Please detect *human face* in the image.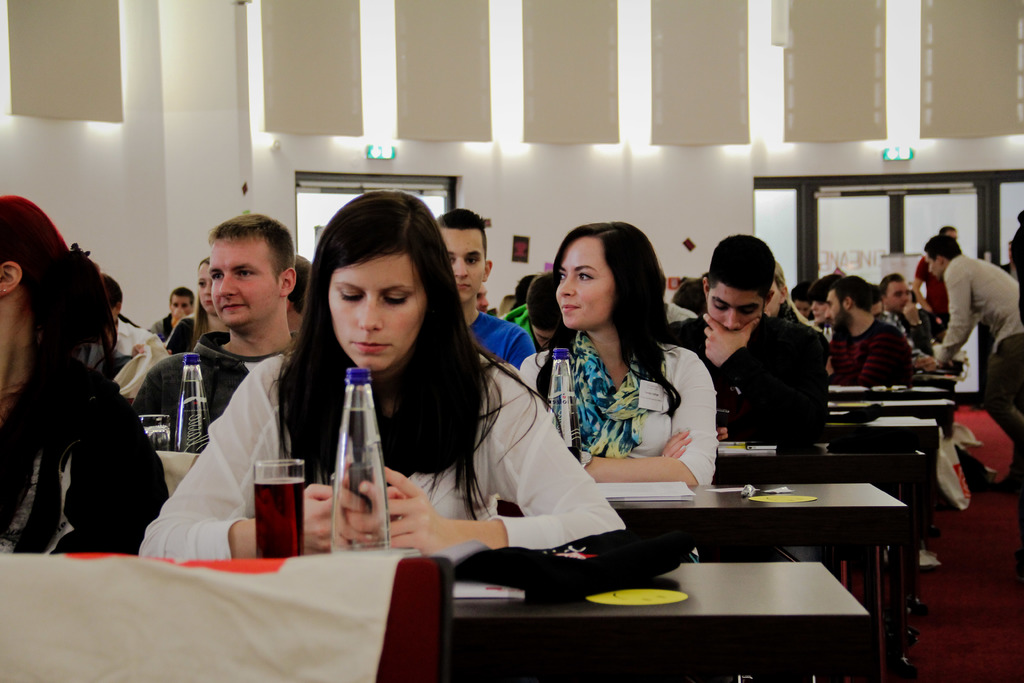
(x1=552, y1=238, x2=616, y2=329).
